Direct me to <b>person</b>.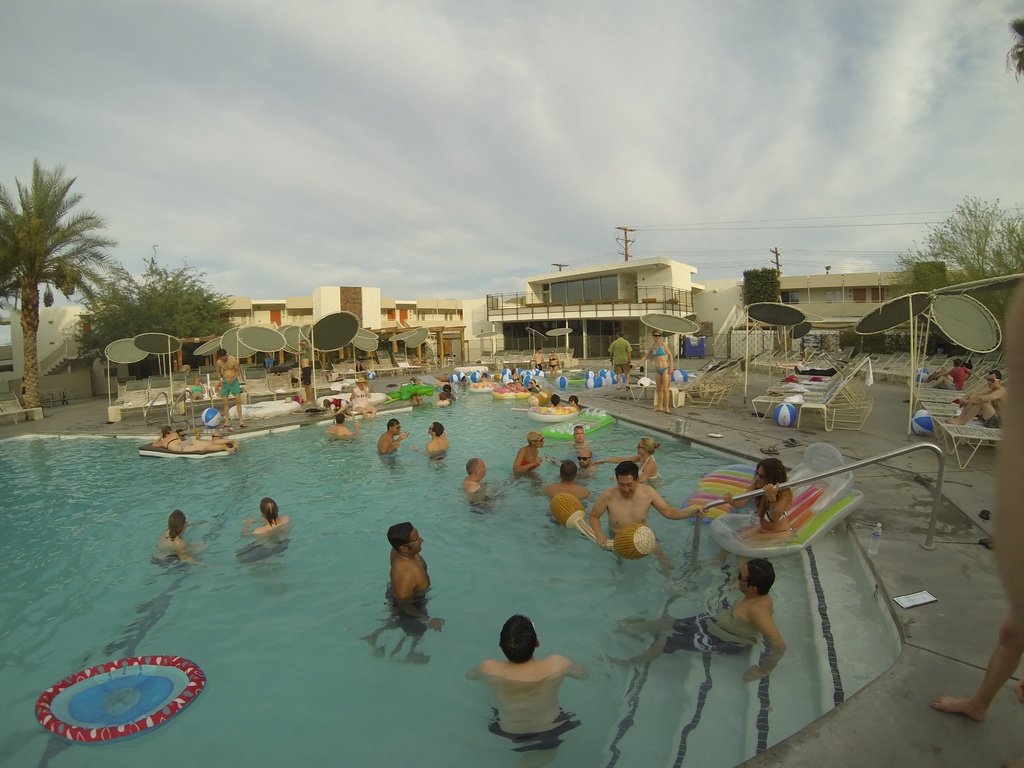
Direction: (x1=438, y1=378, x2=458, y2=403).
